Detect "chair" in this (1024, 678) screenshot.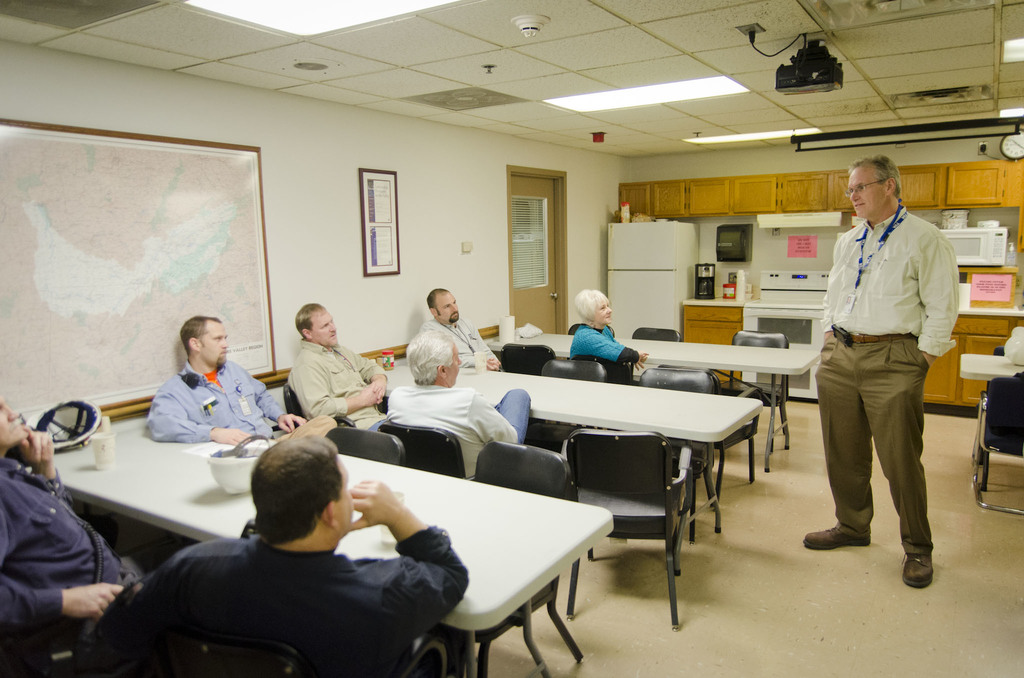
Detection: select_region(470, 444, 584, 677).
